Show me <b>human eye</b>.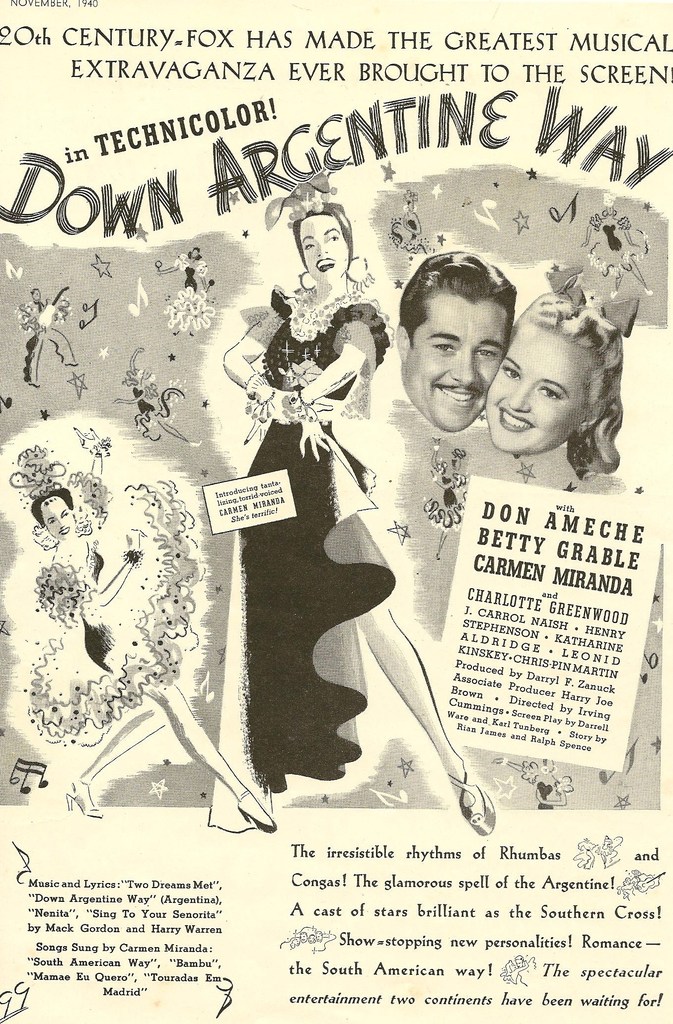
<b>human eye</b> is here: select_region(324, 232, 341, 245).
